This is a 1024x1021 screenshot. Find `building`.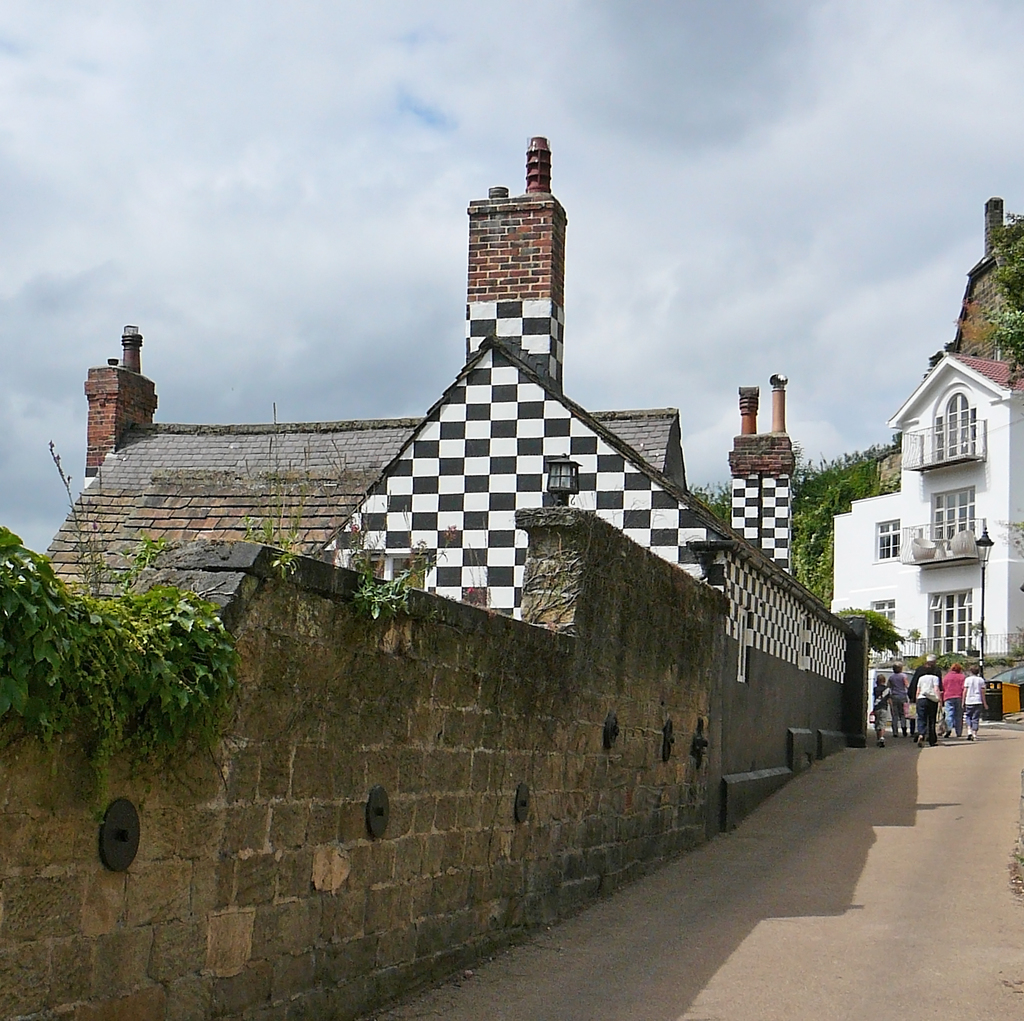
Bounding box: <region>920, 196, 1023, 378</region>.
